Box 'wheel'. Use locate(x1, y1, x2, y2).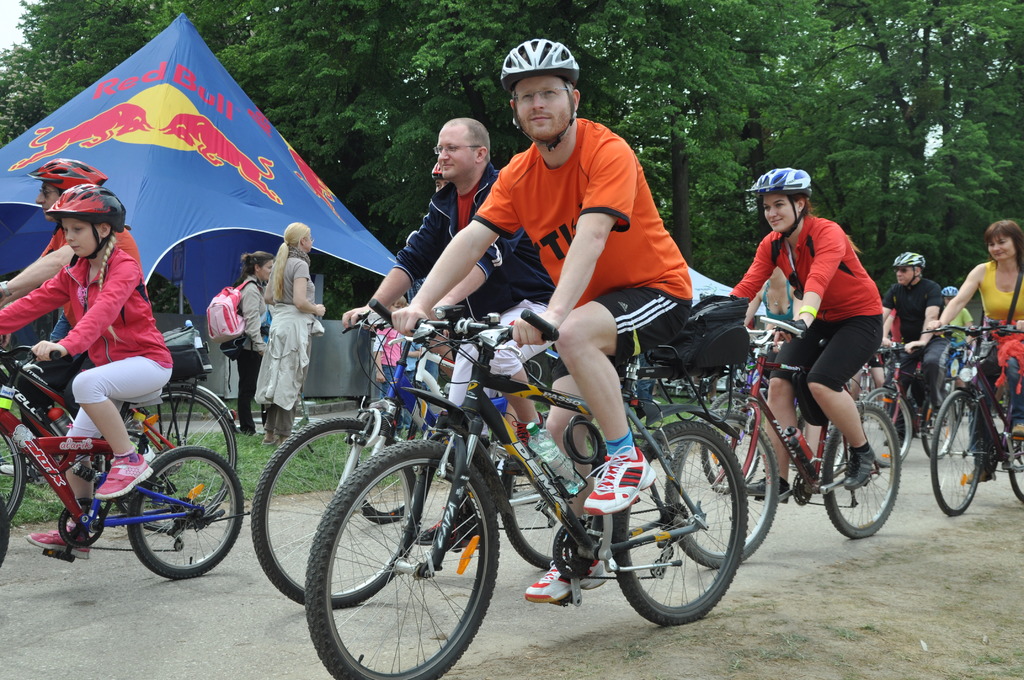
locate(910, 369, 965, 465).
